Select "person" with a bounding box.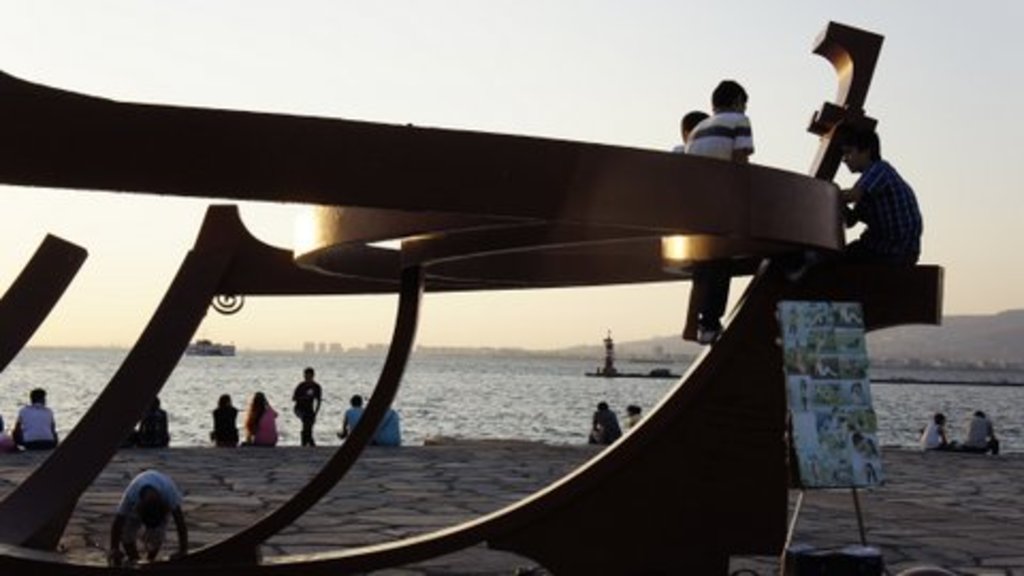
detection(132, 399, 179, 444).
